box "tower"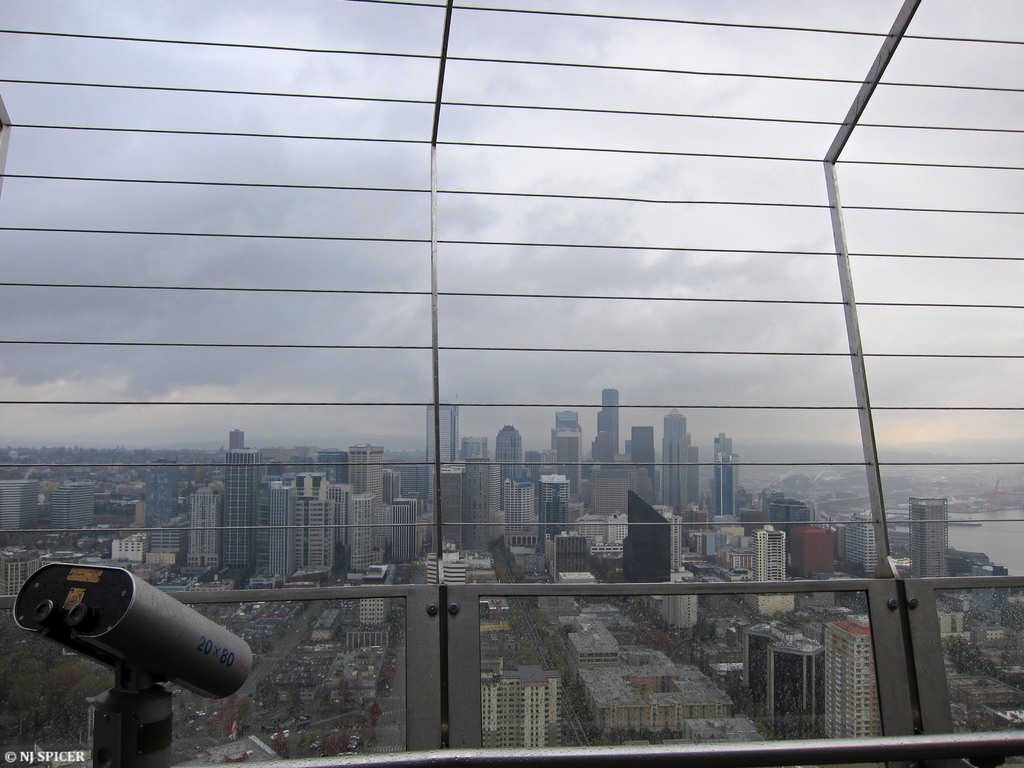
region(425, 395, 462, 512)
